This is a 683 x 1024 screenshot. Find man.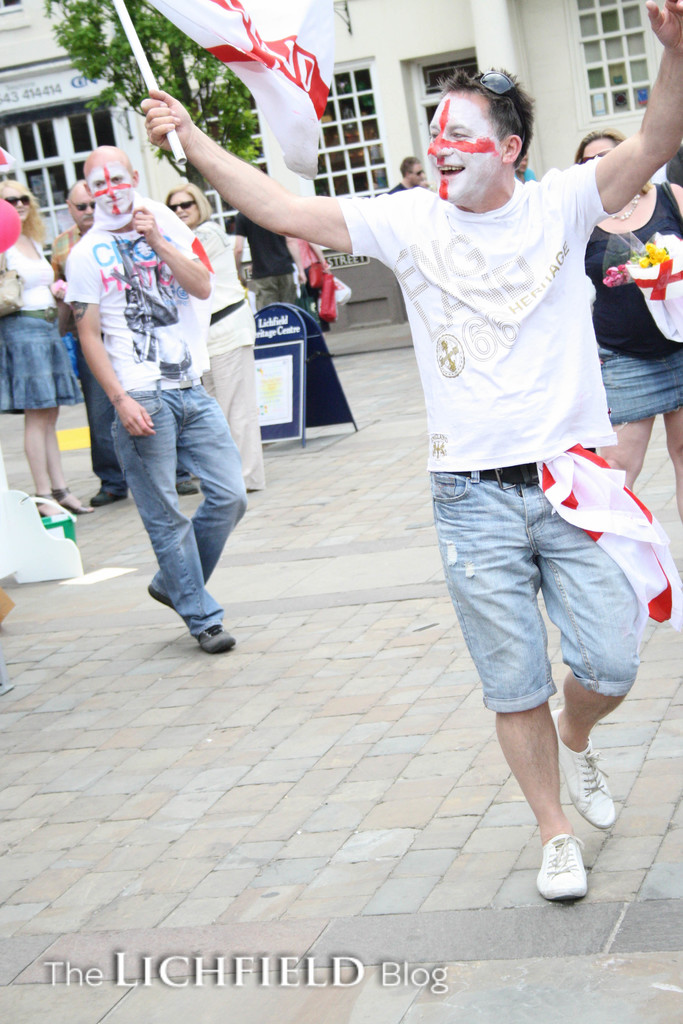
Bounding box: 61,137,262,653.
